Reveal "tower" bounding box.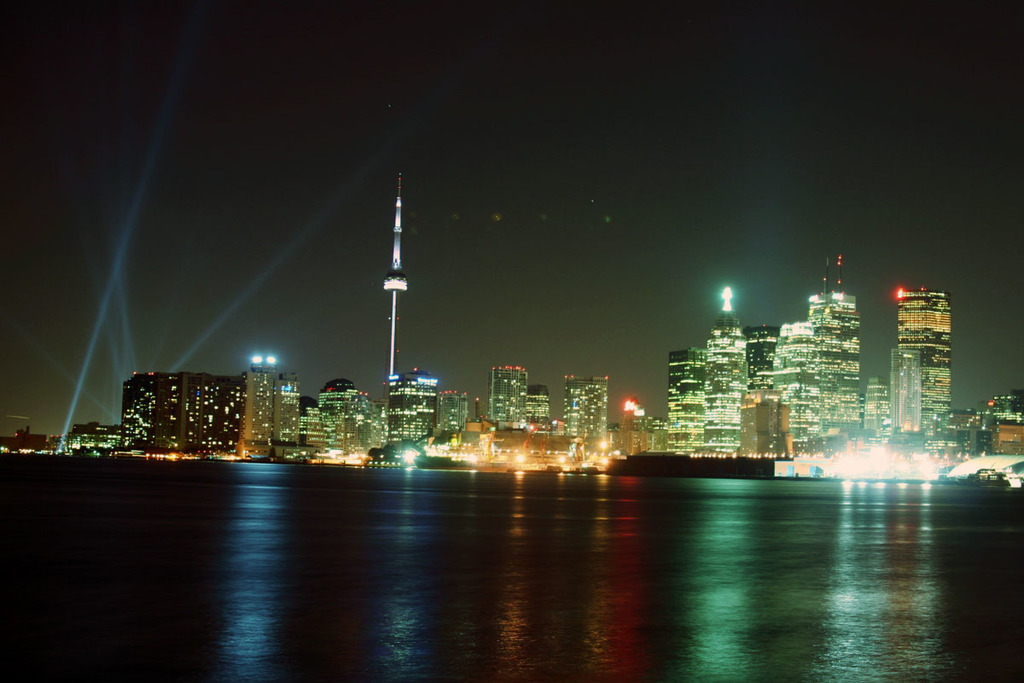
Revealed: 438, 394, 467, 438.
